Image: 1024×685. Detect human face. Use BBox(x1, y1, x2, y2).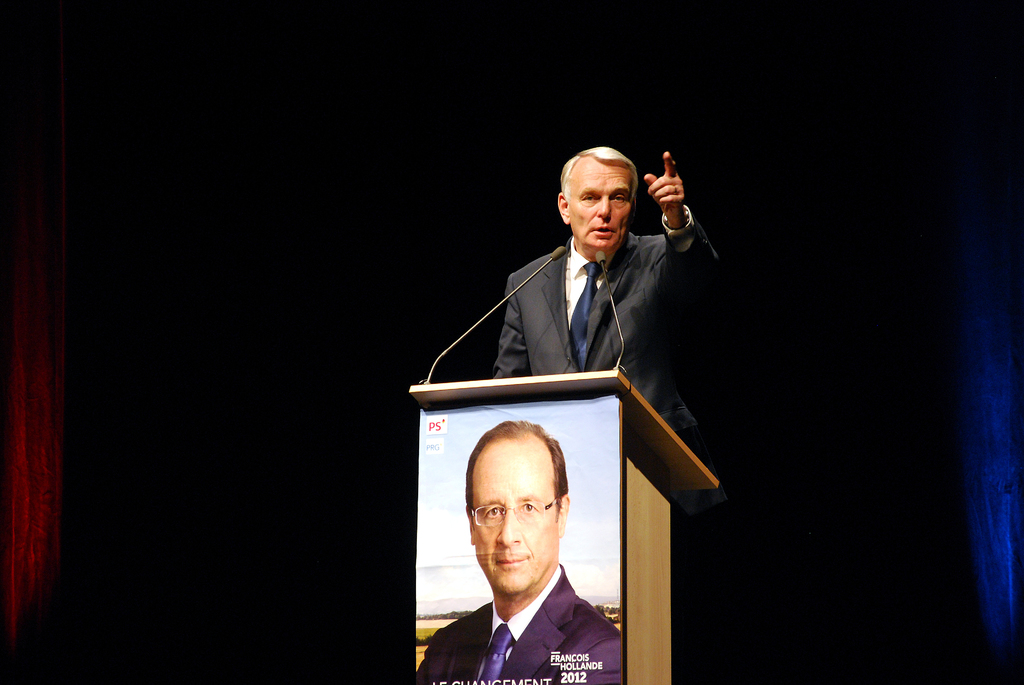
BBox(563, 154, 632, 244).
